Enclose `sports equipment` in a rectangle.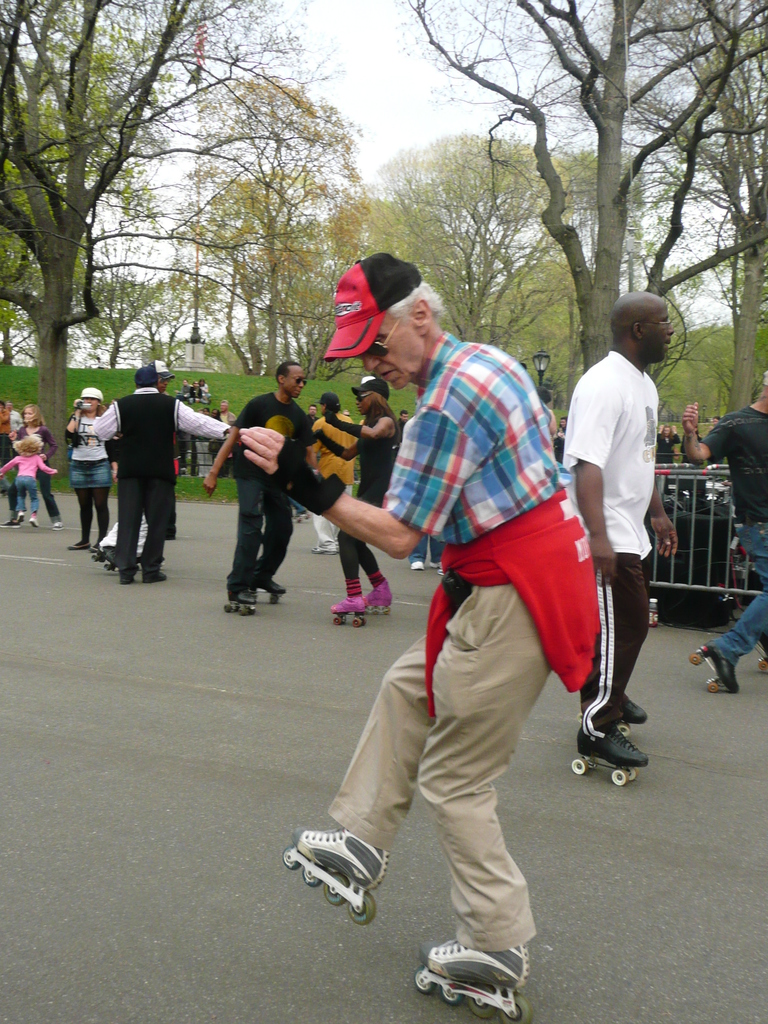
region(134, 550, 169, 573).
